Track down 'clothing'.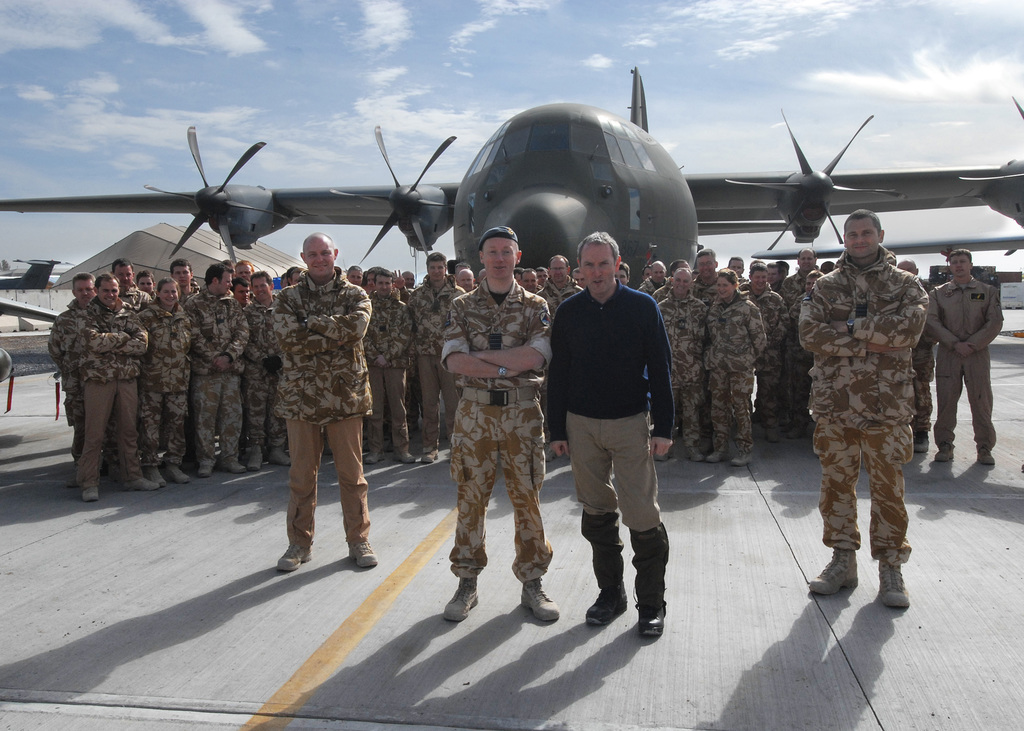
Tracked to 927, 271, 1007, 448.
